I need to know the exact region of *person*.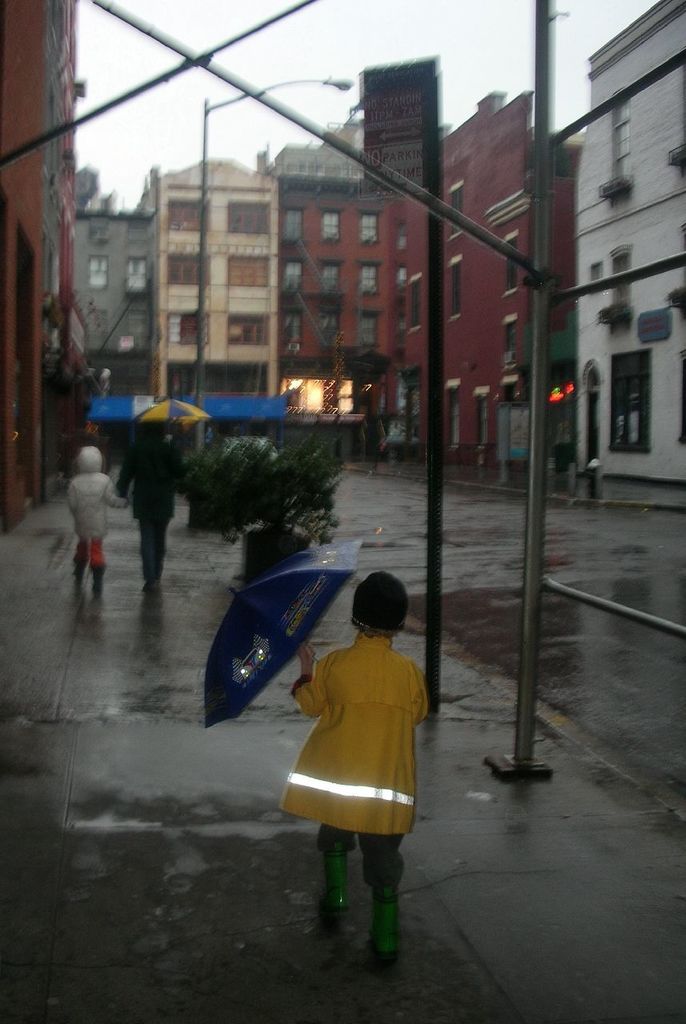
Region: {"x1": 106, "y1": 420, "x2": 177, "y2": 578}.
